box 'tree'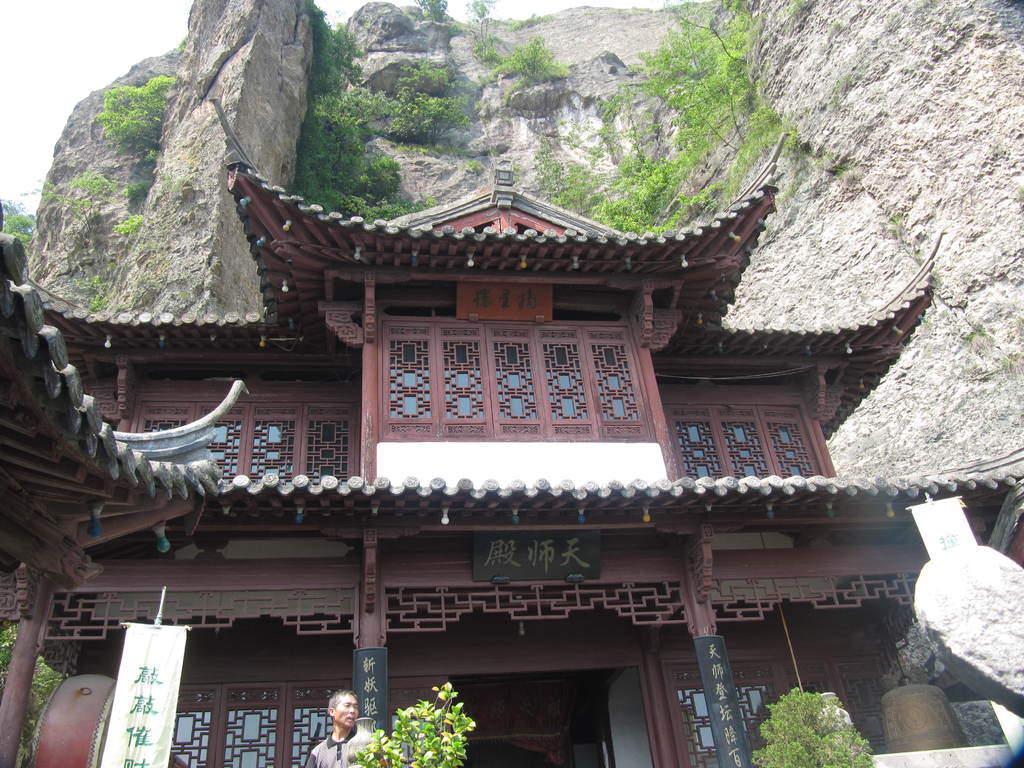
select_region(17, 173, 143, 290)
